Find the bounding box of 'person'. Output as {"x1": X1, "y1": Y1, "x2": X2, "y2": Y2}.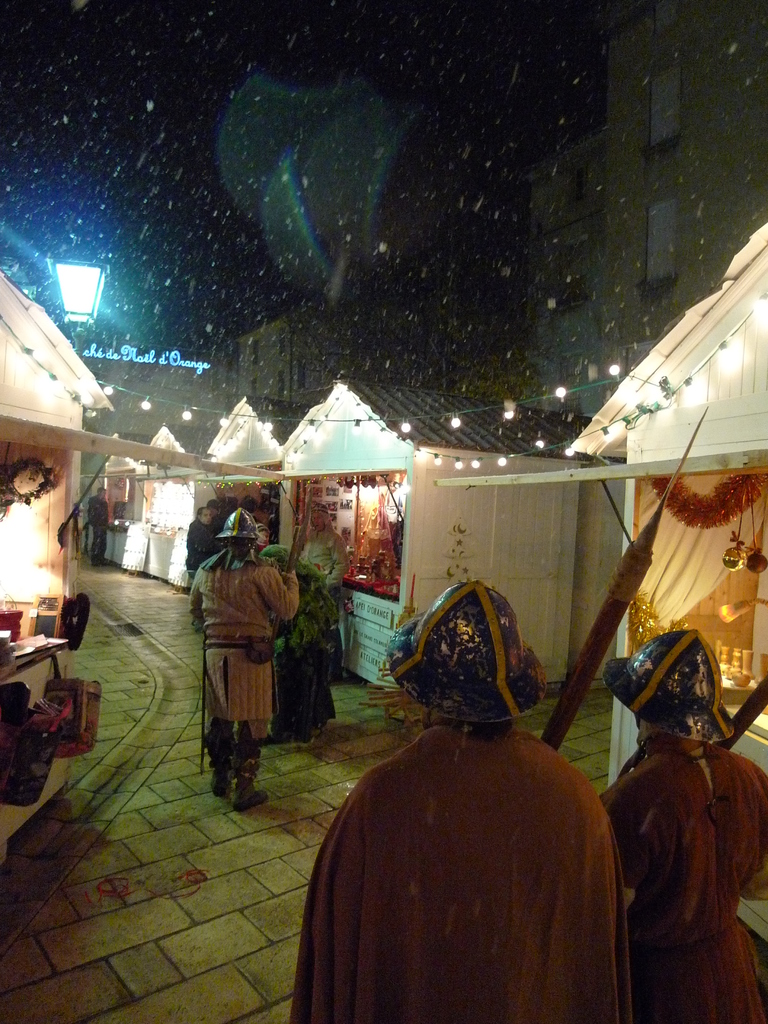
{"x1": 181, "y1": 505, "x2": 223, "y2": 640}.
